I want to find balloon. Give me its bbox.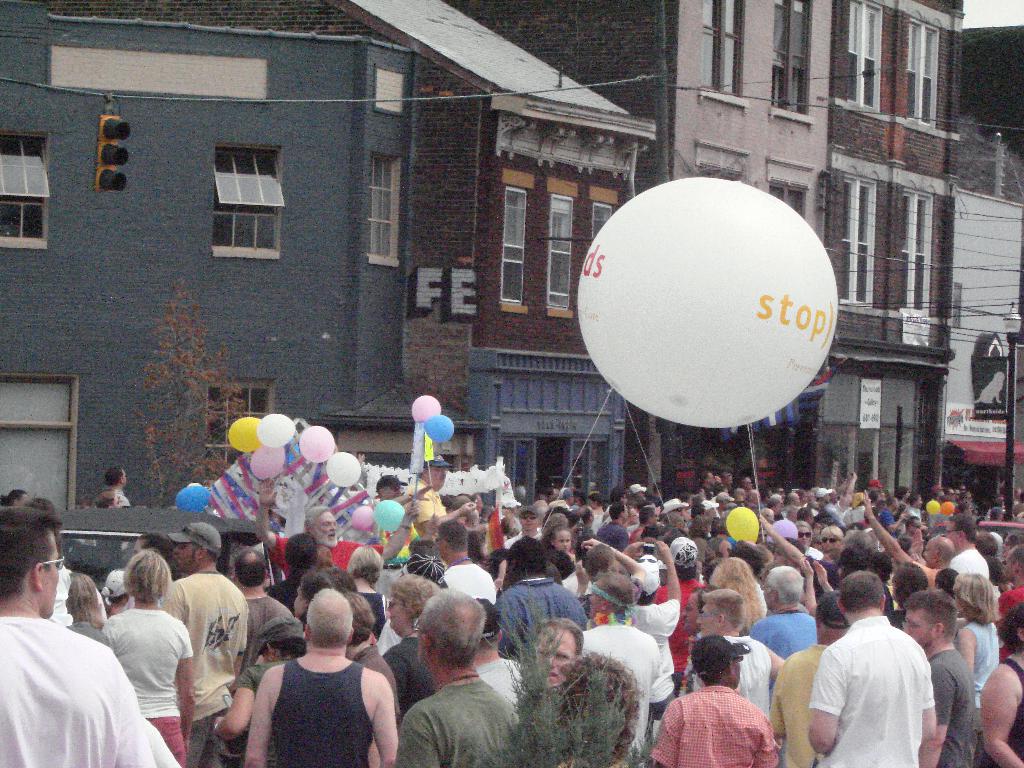
[x1=410, y1=394, x2=443, y2=423].
